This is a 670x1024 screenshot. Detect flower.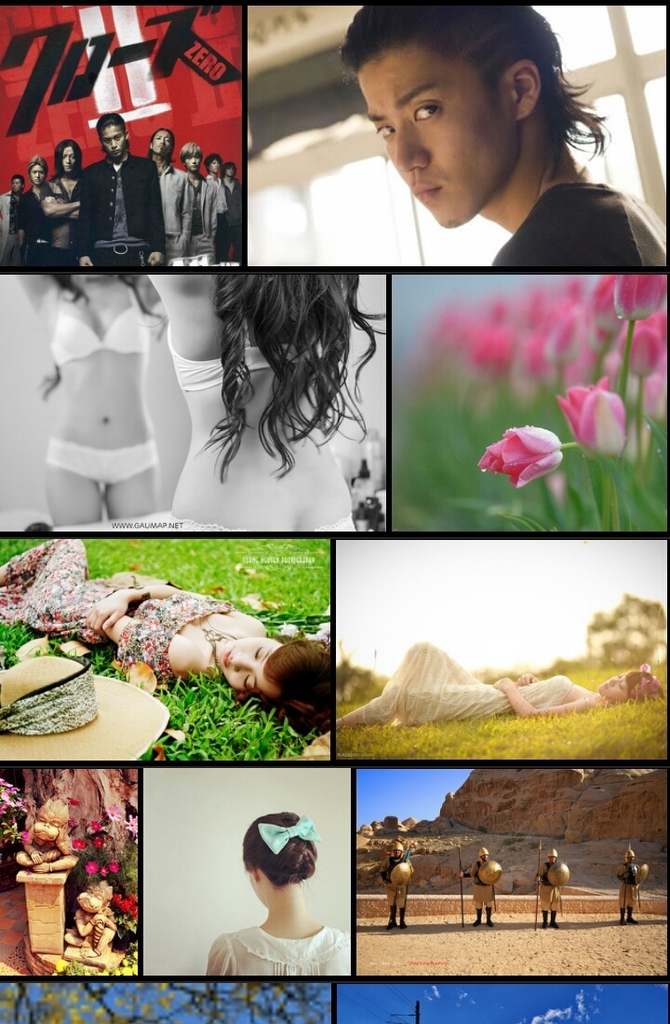
x1=114 y1=896 x2=137 y2=919.
